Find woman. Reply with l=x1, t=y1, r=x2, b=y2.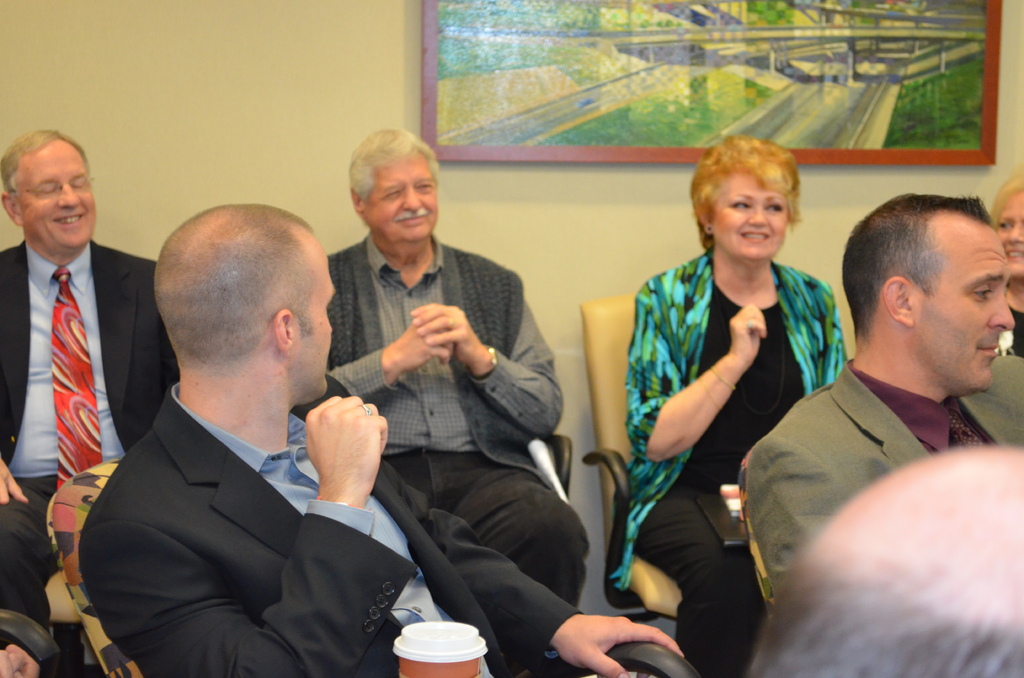
l=990, t=165, r=1023, b=355.
